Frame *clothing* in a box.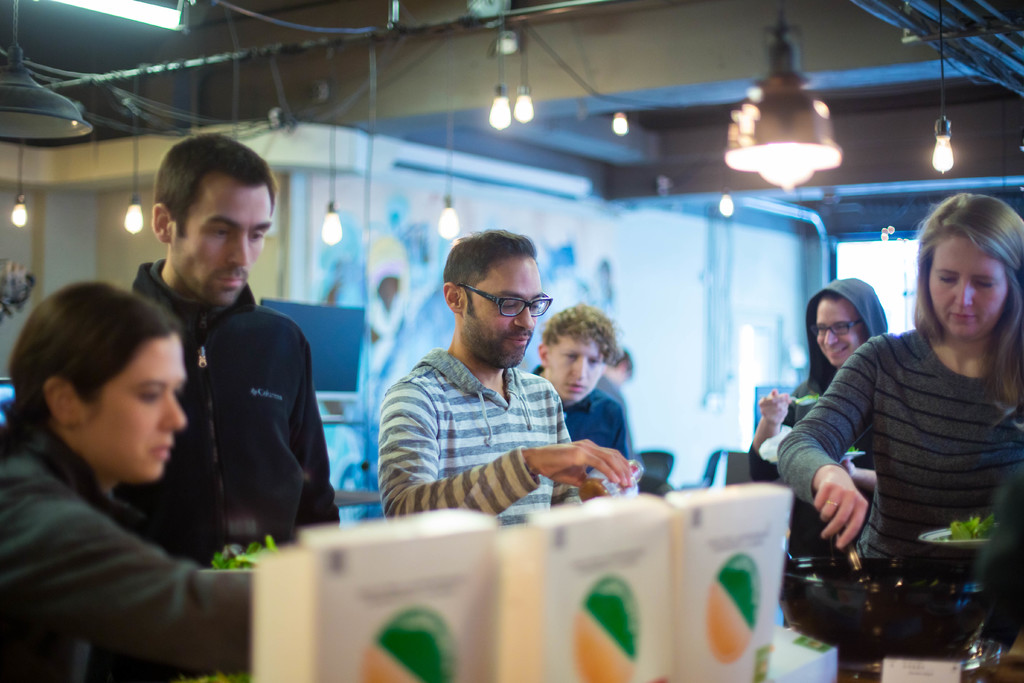
[x1=378, y1=336, x2=578, y2=532].
